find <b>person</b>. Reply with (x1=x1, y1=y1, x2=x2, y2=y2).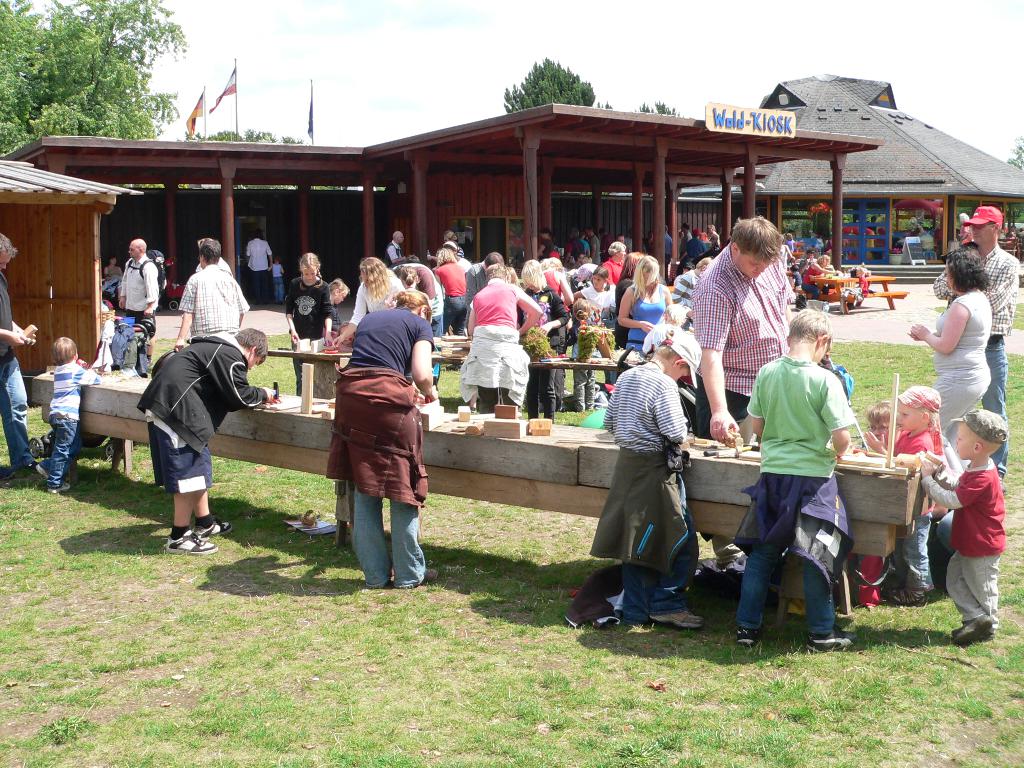
(x1=0, y1=232, x2=56, y2=477).
